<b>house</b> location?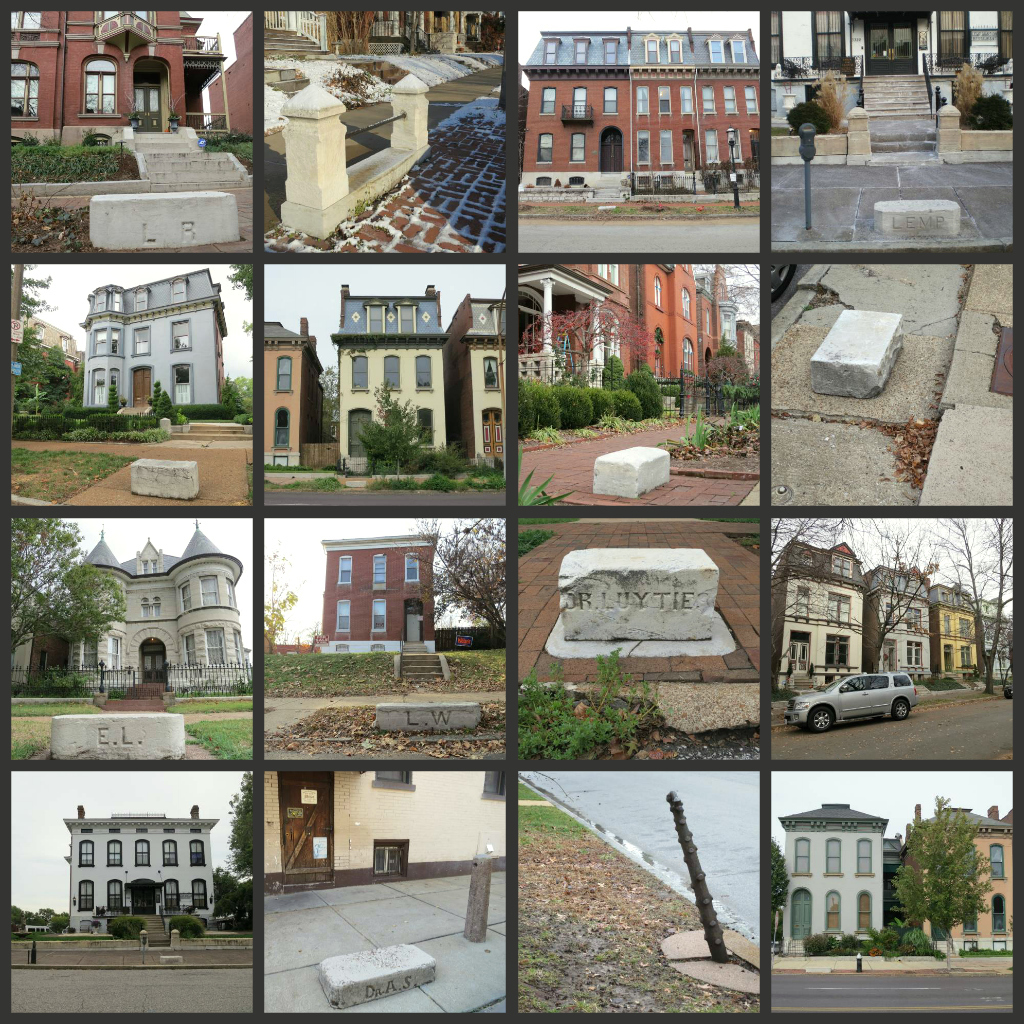
bbox=(40, 528, 247, 679)
